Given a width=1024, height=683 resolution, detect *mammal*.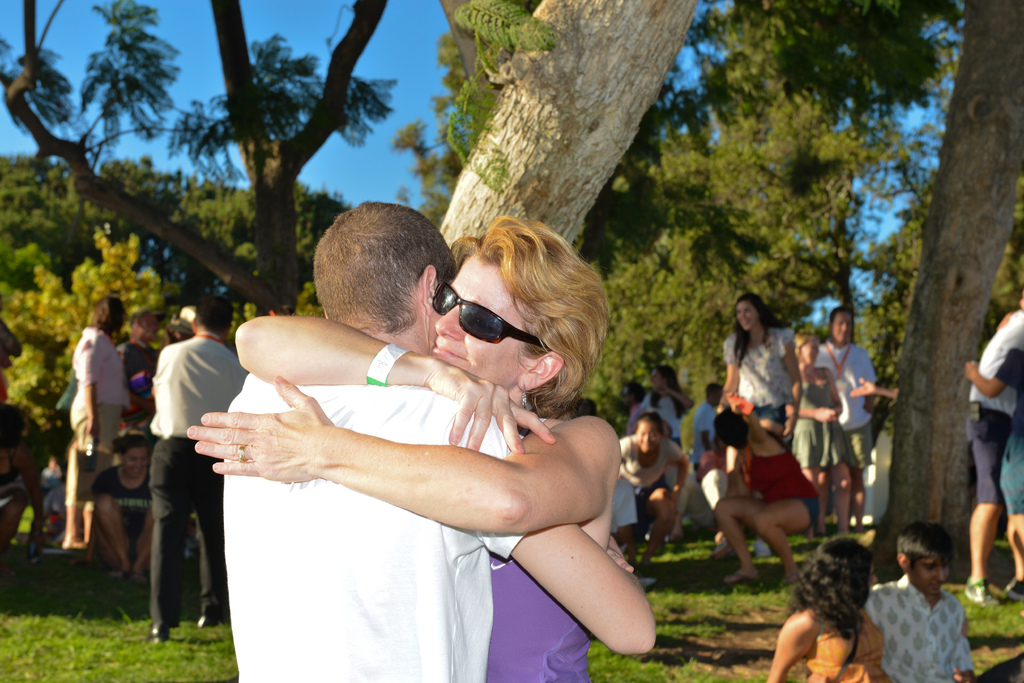
{"x1": 772, "y1": 547, "x2": 893, "y2": 680}.
